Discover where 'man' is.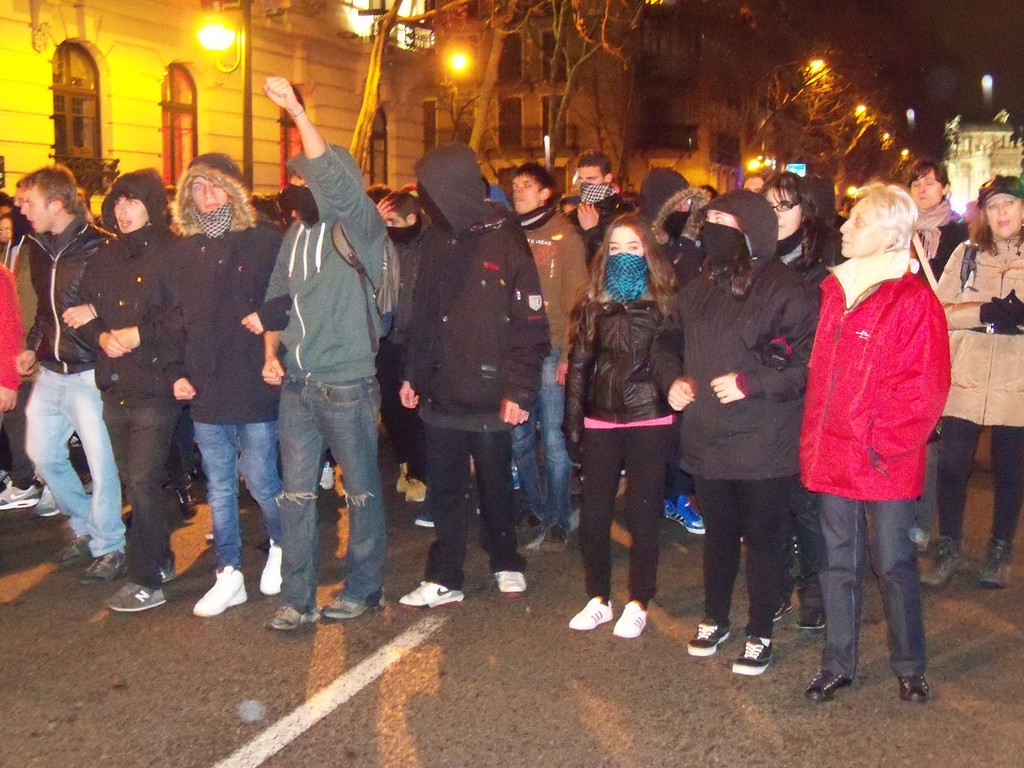
Discovered at Rect(244, 87, 402, 648).
